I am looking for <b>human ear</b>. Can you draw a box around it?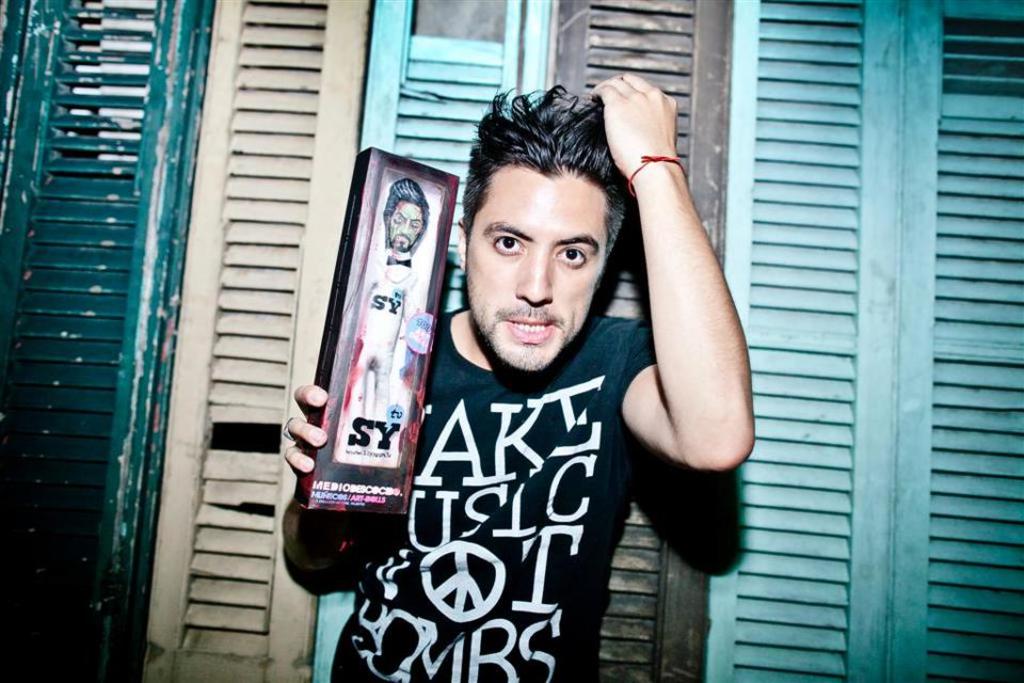
Sure, the bounding box is x1=459, y1=217, x2=466, y2=259.
